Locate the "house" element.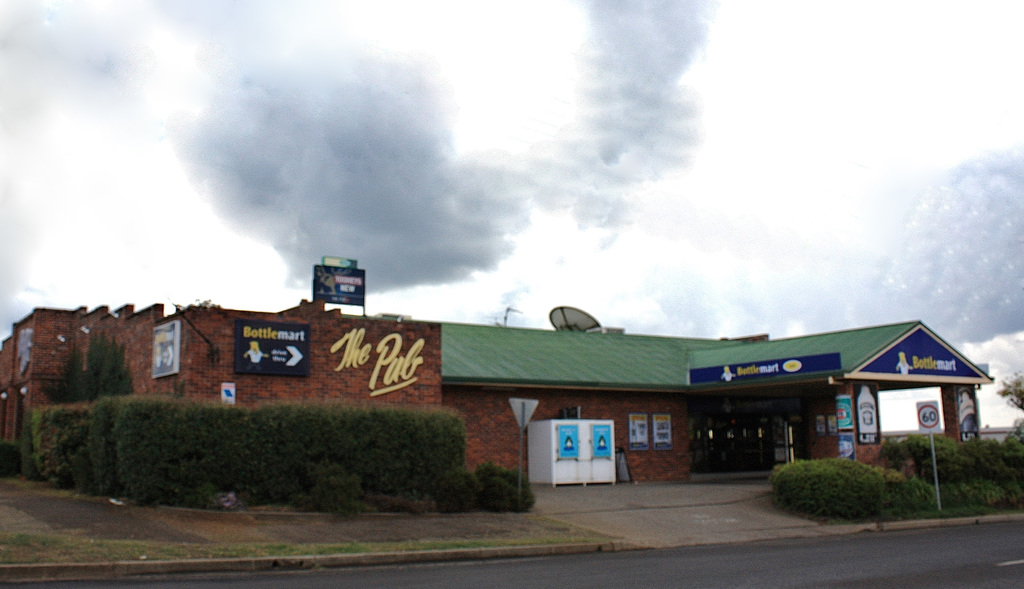
Element bbox: crop(102, 244, 967, 485).
